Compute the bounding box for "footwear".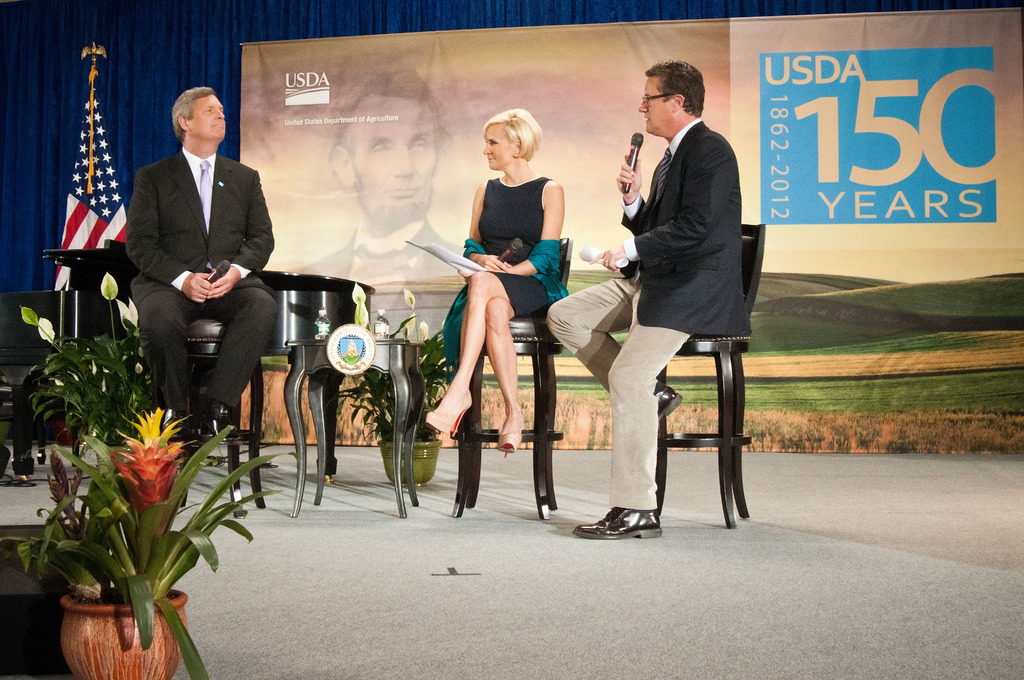
[left=426, top=407, right=465, bottom=435].
